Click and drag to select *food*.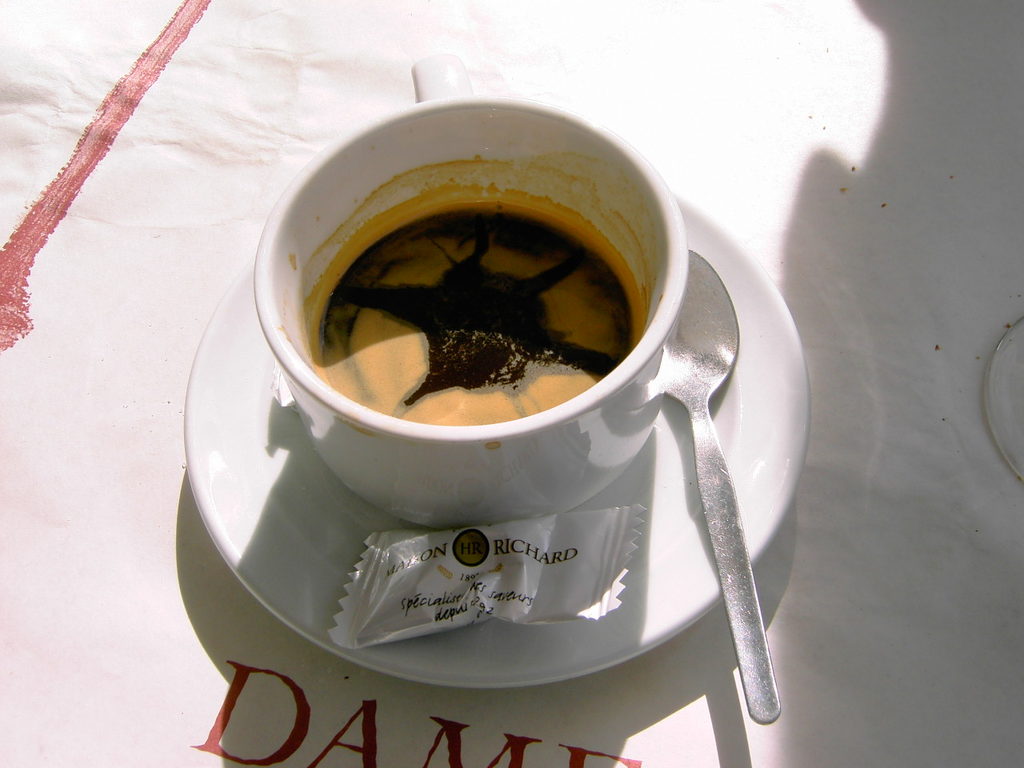
Selection: left=313, top=192, right=629, bottom=418.
